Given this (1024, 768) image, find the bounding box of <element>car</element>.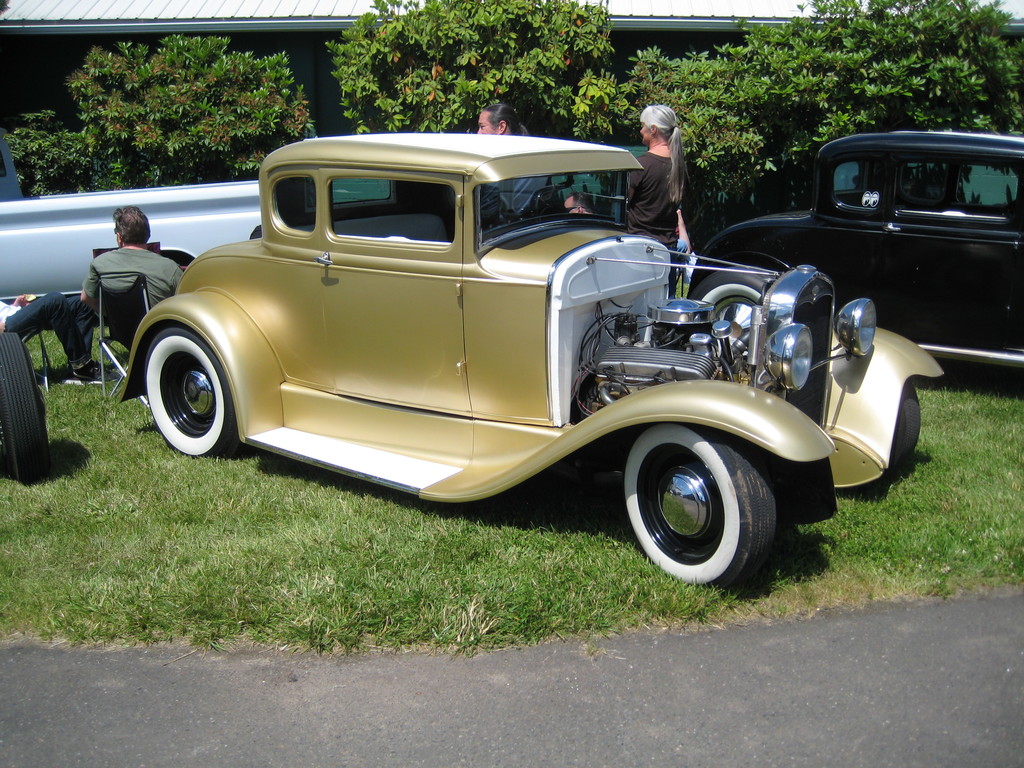
l=117, t=134, r=943, b=590.
